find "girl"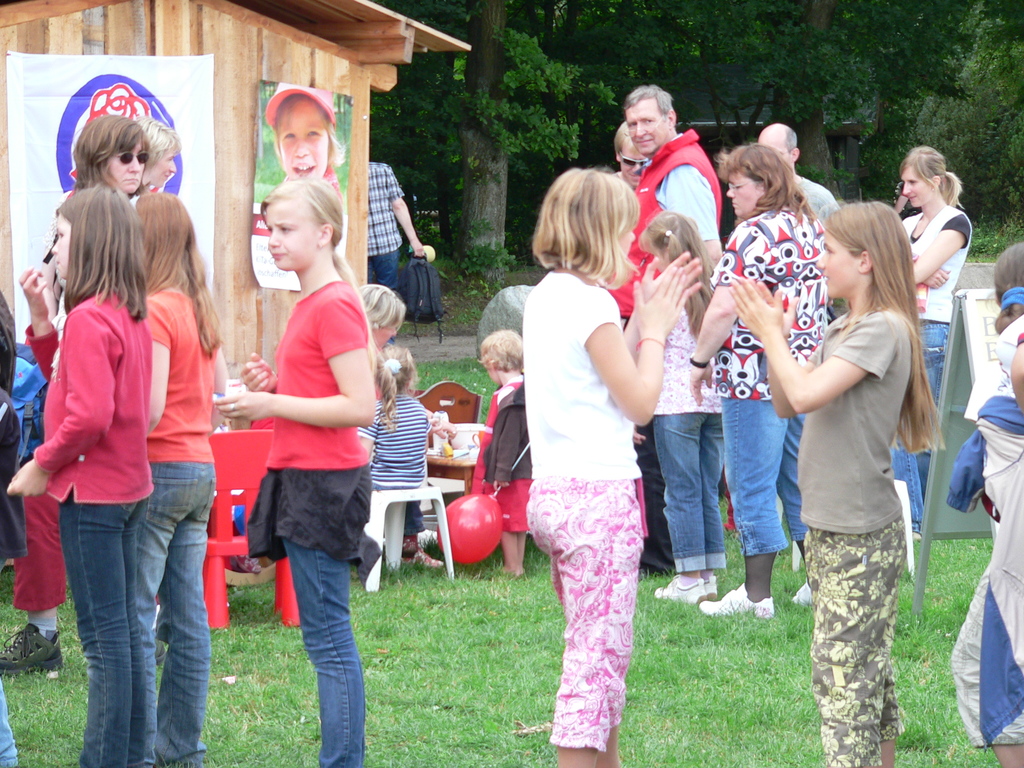
BBox(212, 175, 381, 767)
